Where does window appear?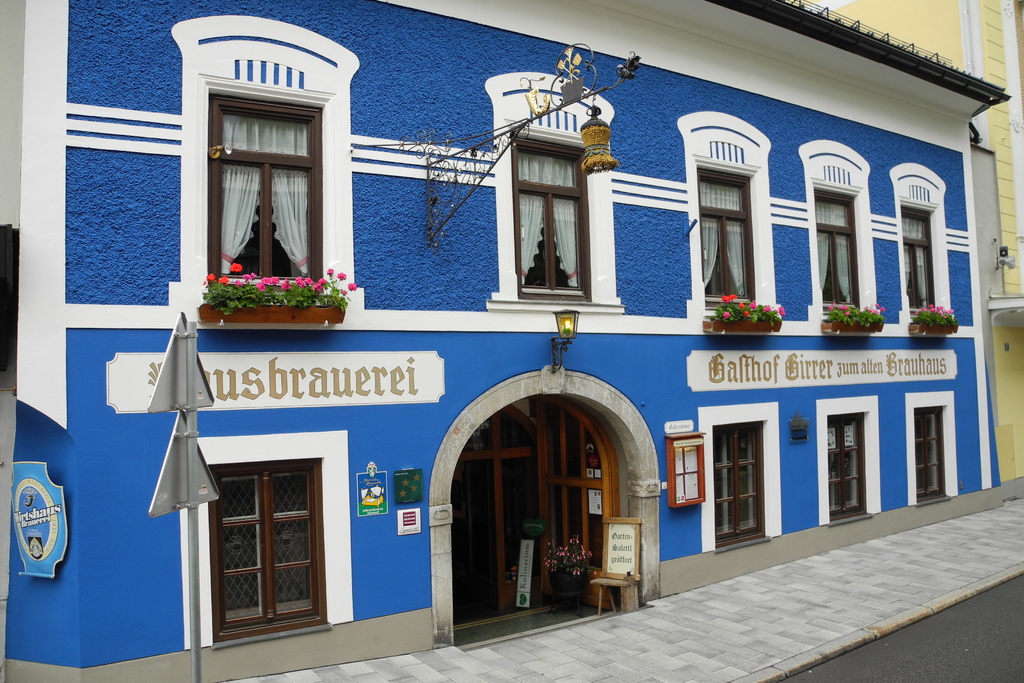
Appears at 825,413,868,520.
